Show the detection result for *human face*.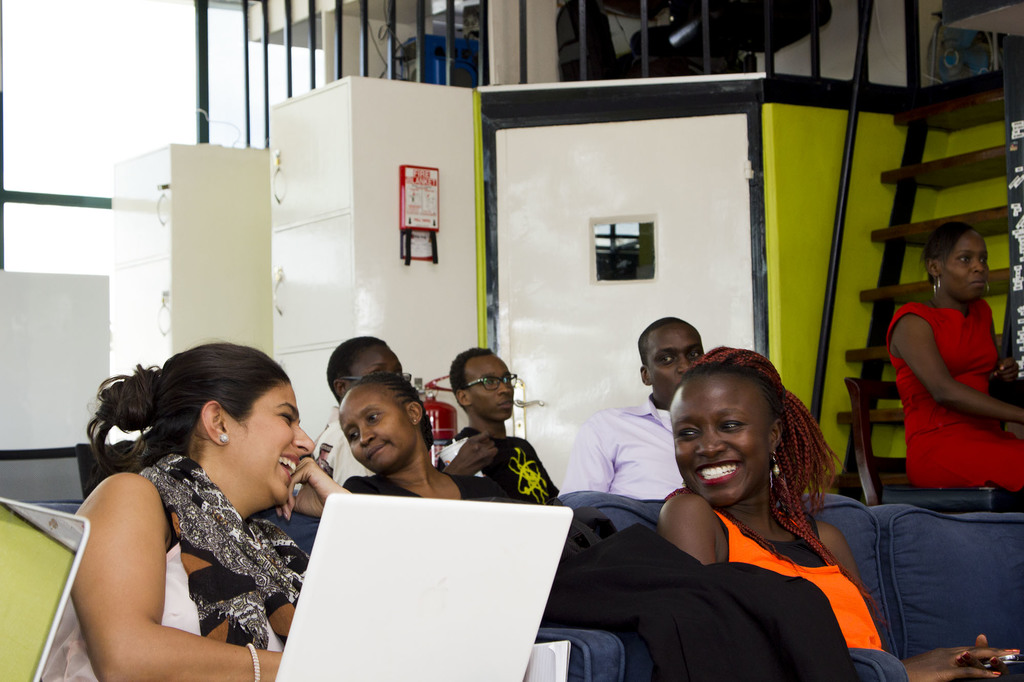
crop(348, 345, 400, 382).
